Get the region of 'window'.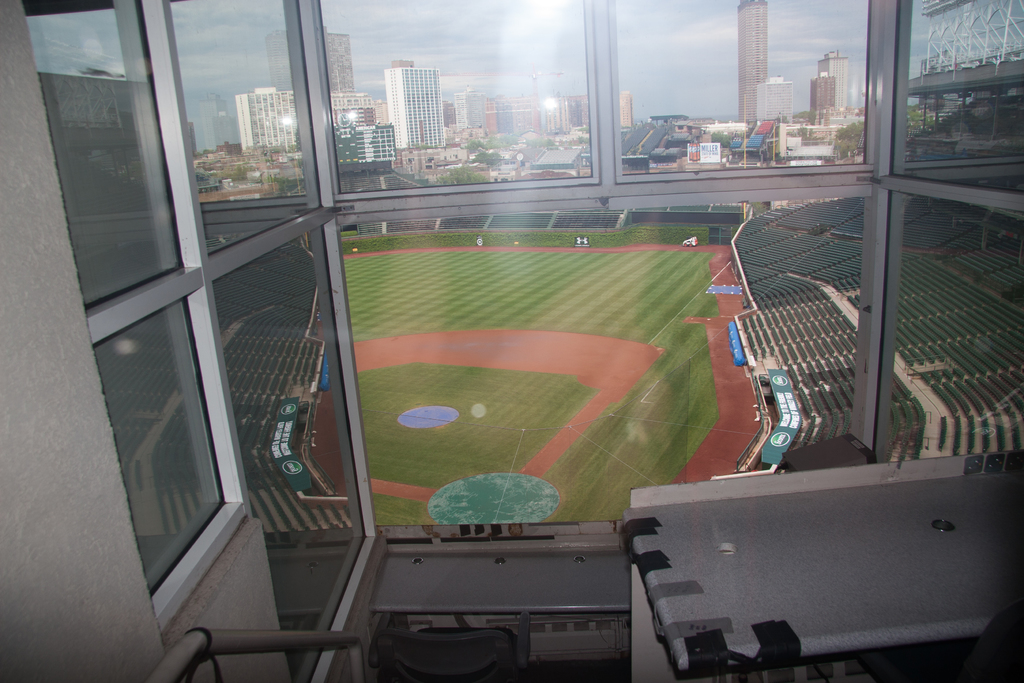
172,0,319,258.
